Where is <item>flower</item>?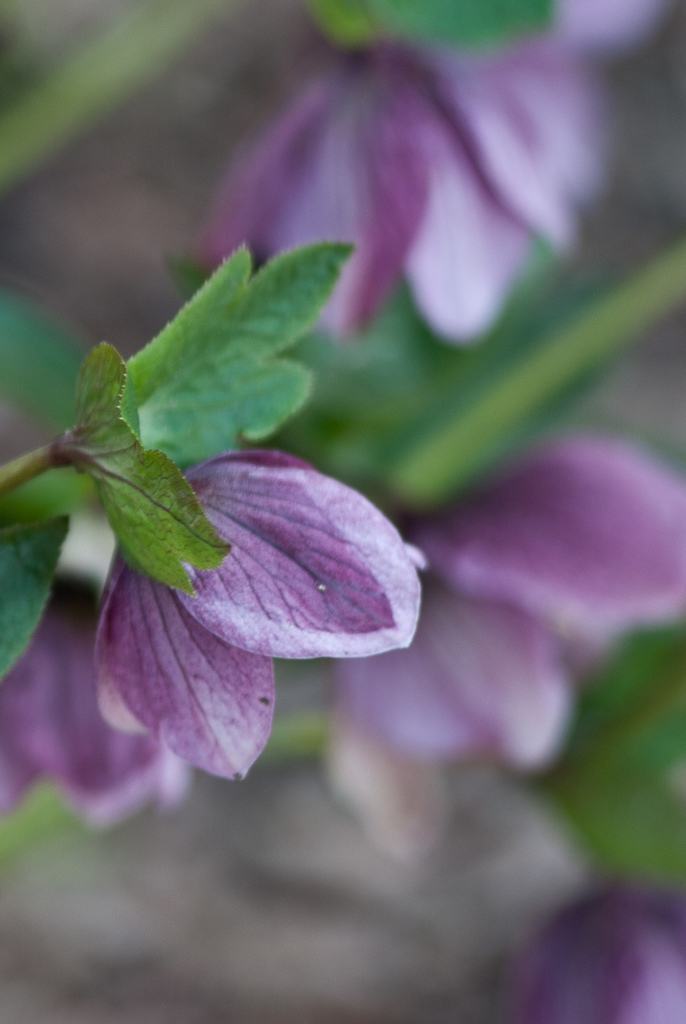
rect(0, 574, 213, 822).
